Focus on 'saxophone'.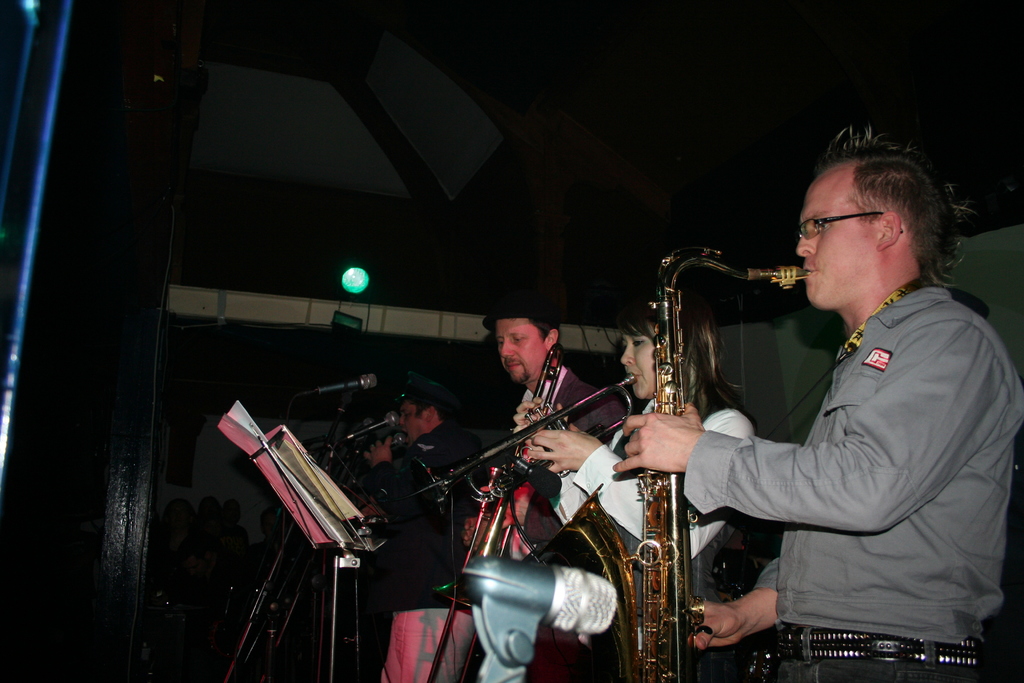
Focused at region(522, 243, 810, 682).
